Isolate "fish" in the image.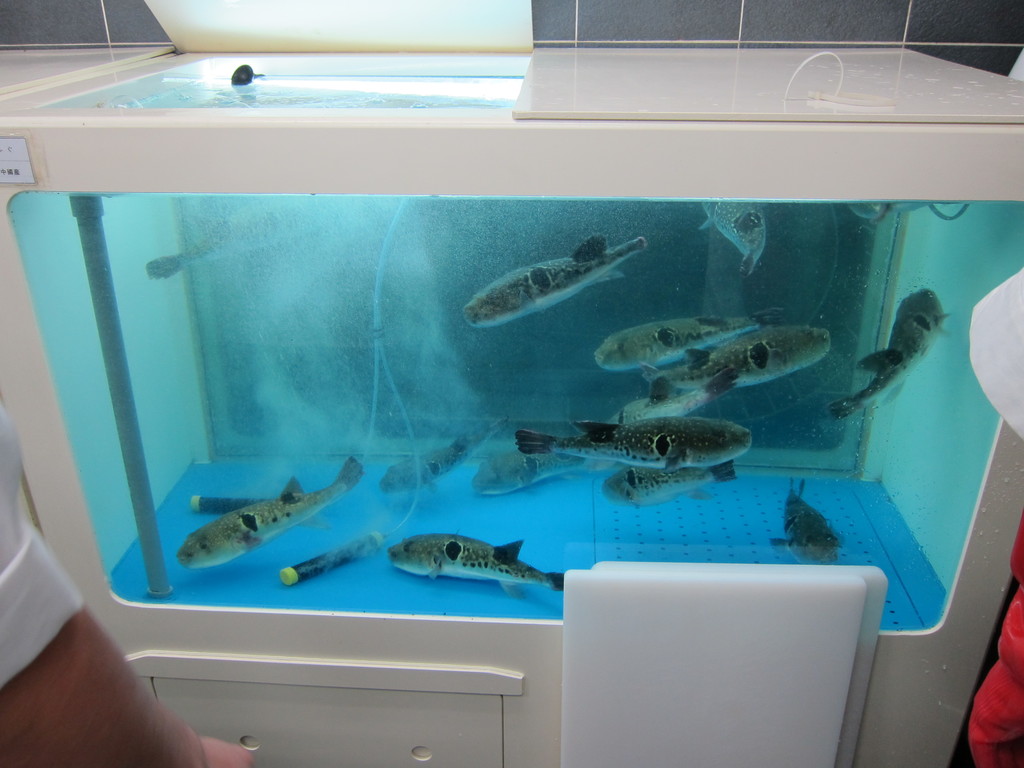
Isolated region: select_region(505, 415, 758, 477).
